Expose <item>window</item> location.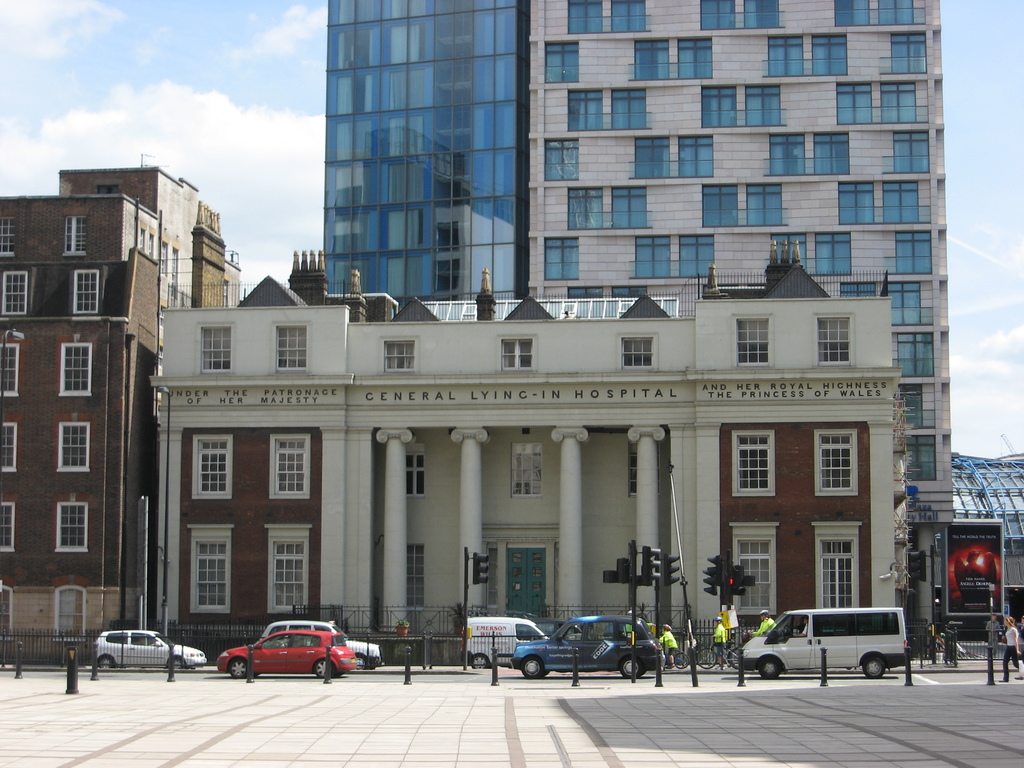
Exposed at region(700, 85, 739, 129).
